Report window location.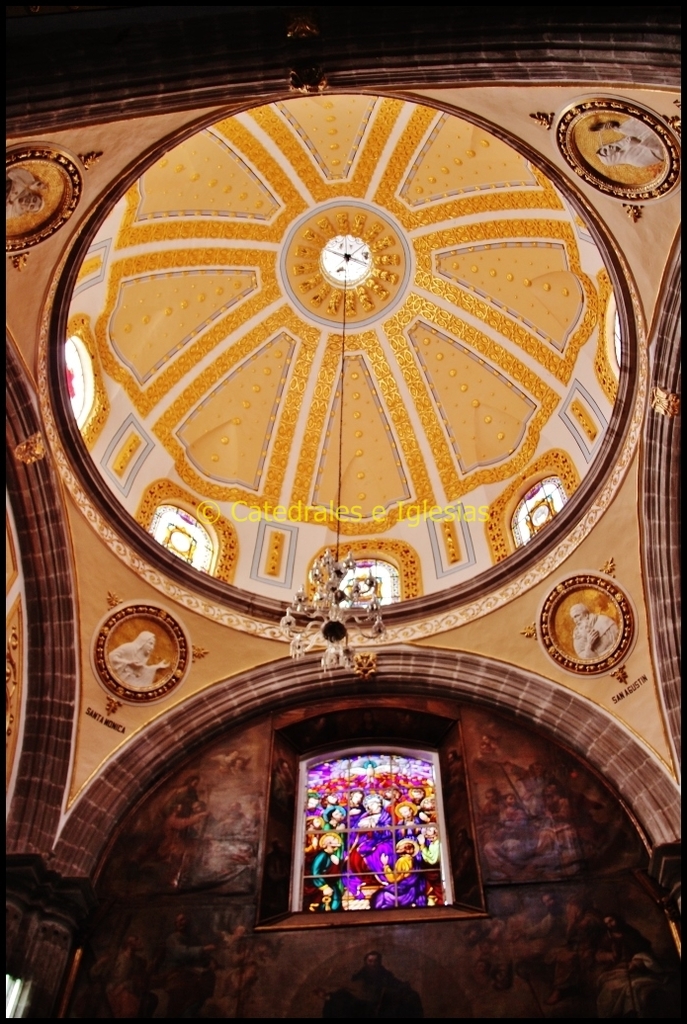
Report: l=294, t=746, r=452, b=911.
